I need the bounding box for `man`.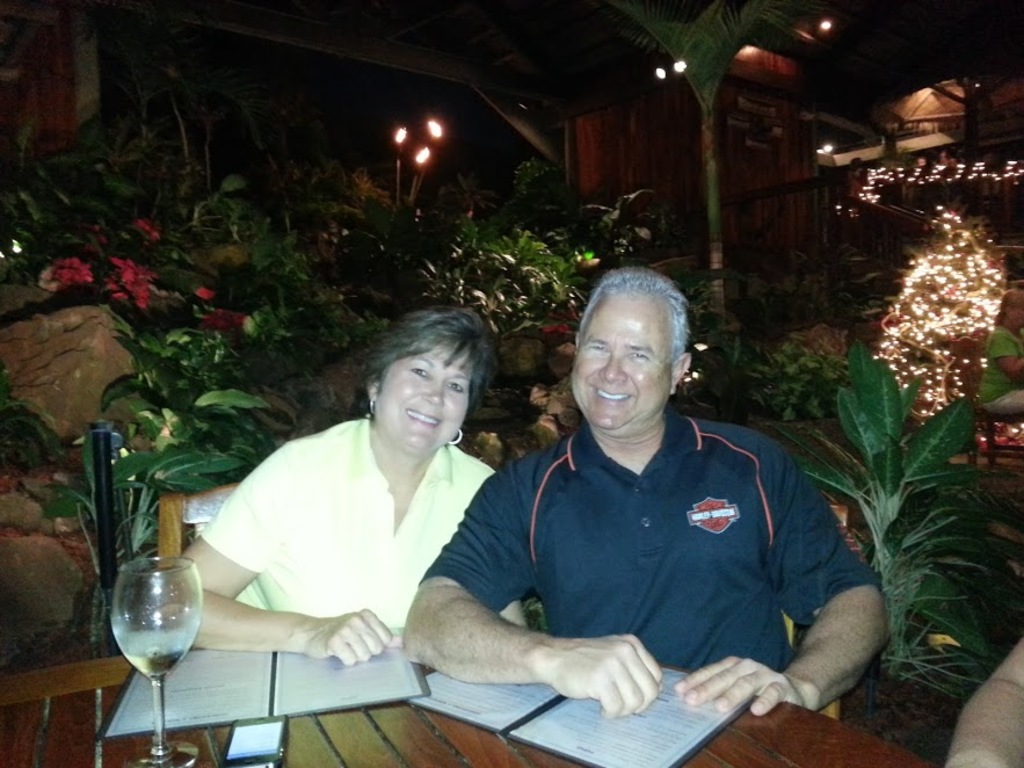
Here it is: 444 269 887 753.
